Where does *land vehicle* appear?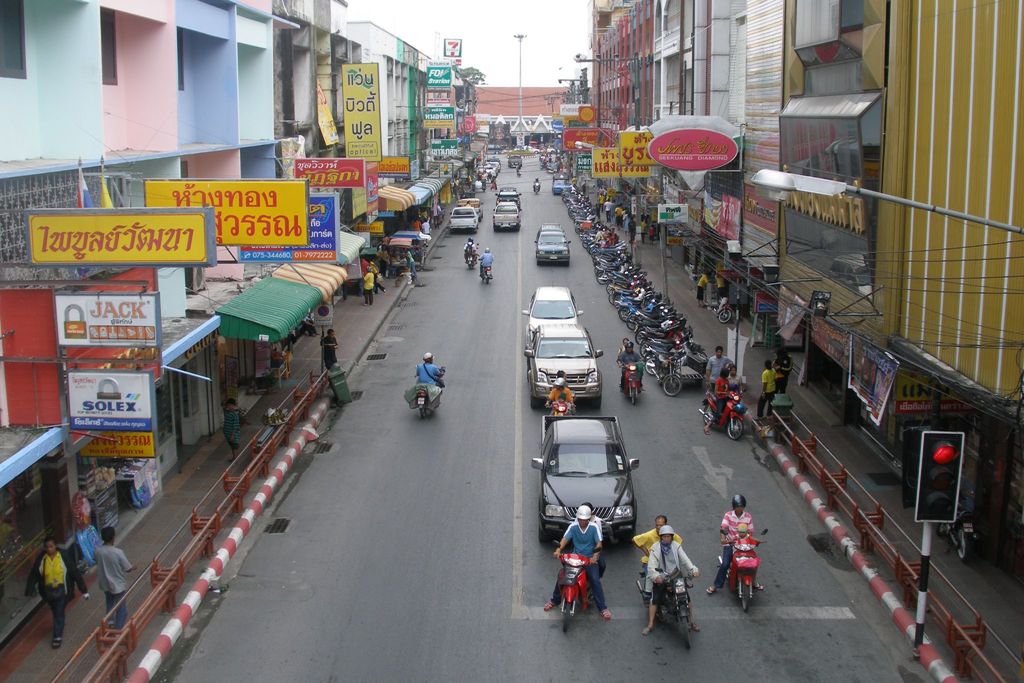
Appears at {"x1": 415, "y1": 366, "x2": 449, "y2": 422}.
